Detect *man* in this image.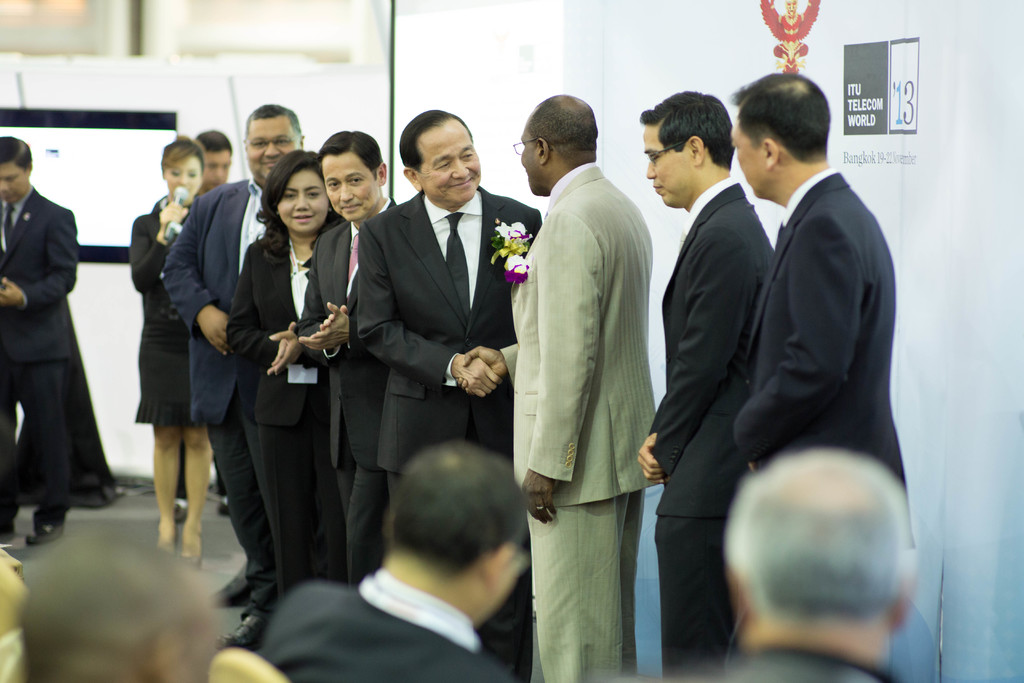
Detection: bbox(636, 89, 775, 682).
